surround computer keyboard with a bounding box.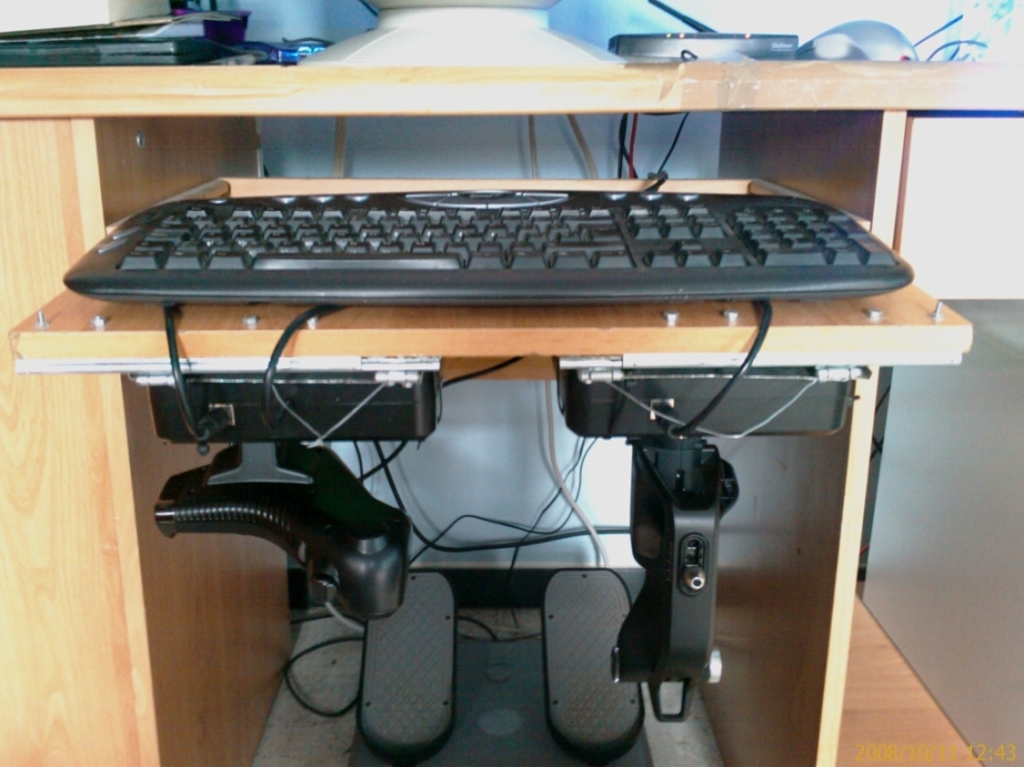
[69,189,911,303].
